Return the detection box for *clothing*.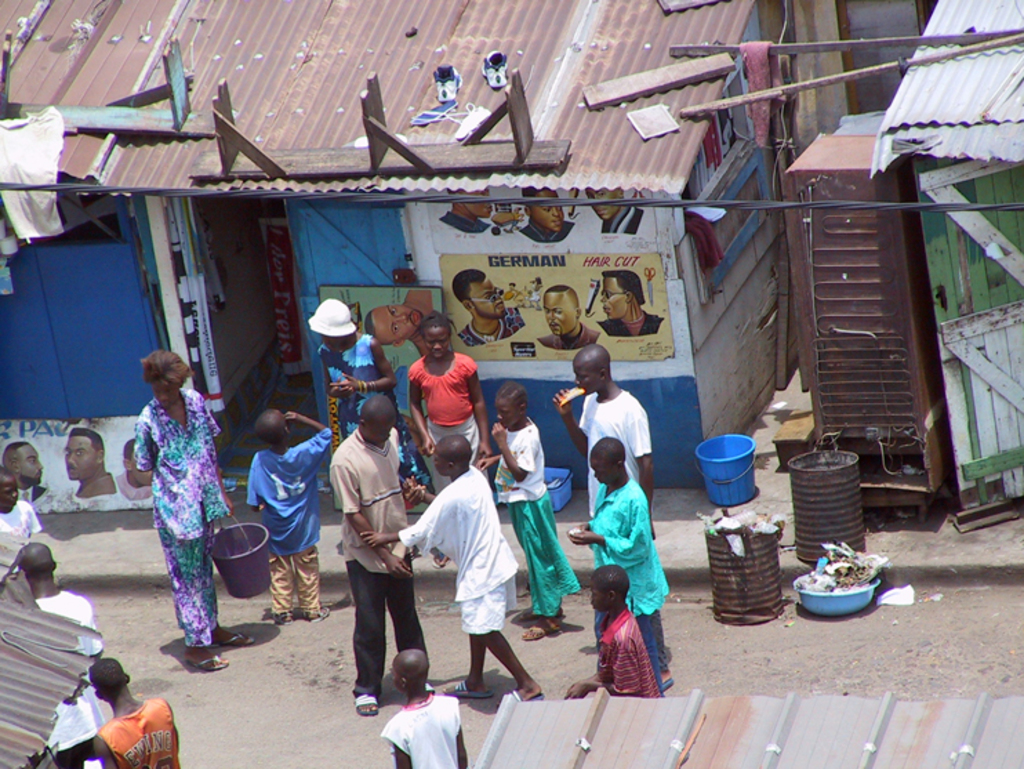
select_region(453, 308, 527, 352).
